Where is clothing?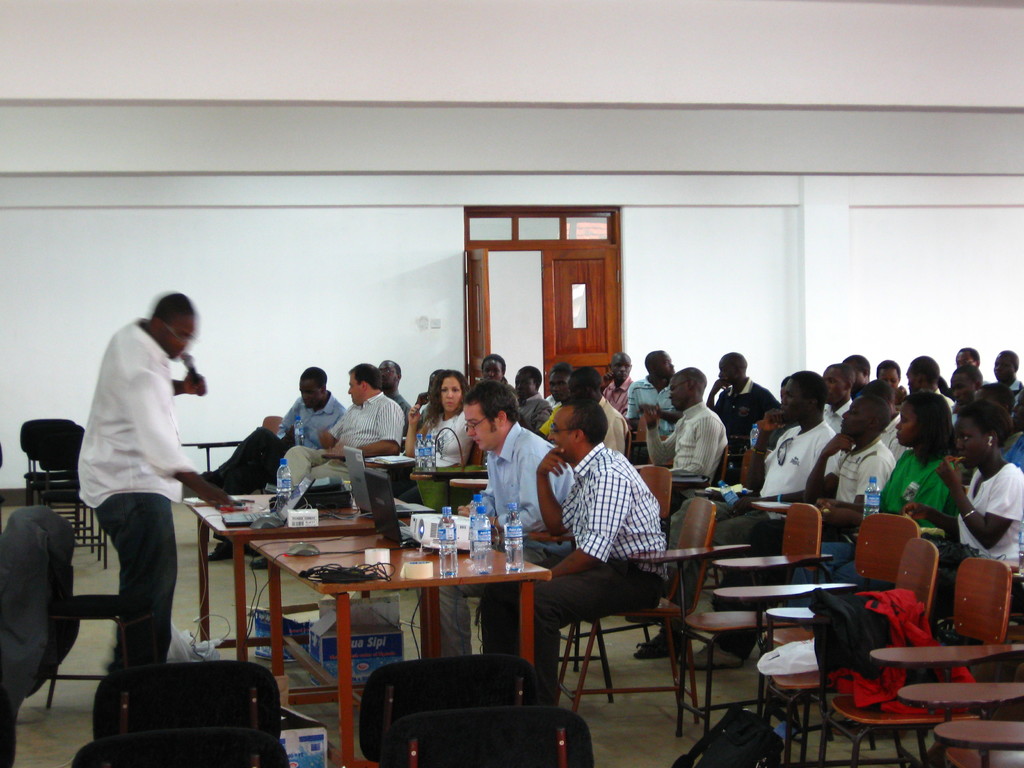
(643,397,729,505).
